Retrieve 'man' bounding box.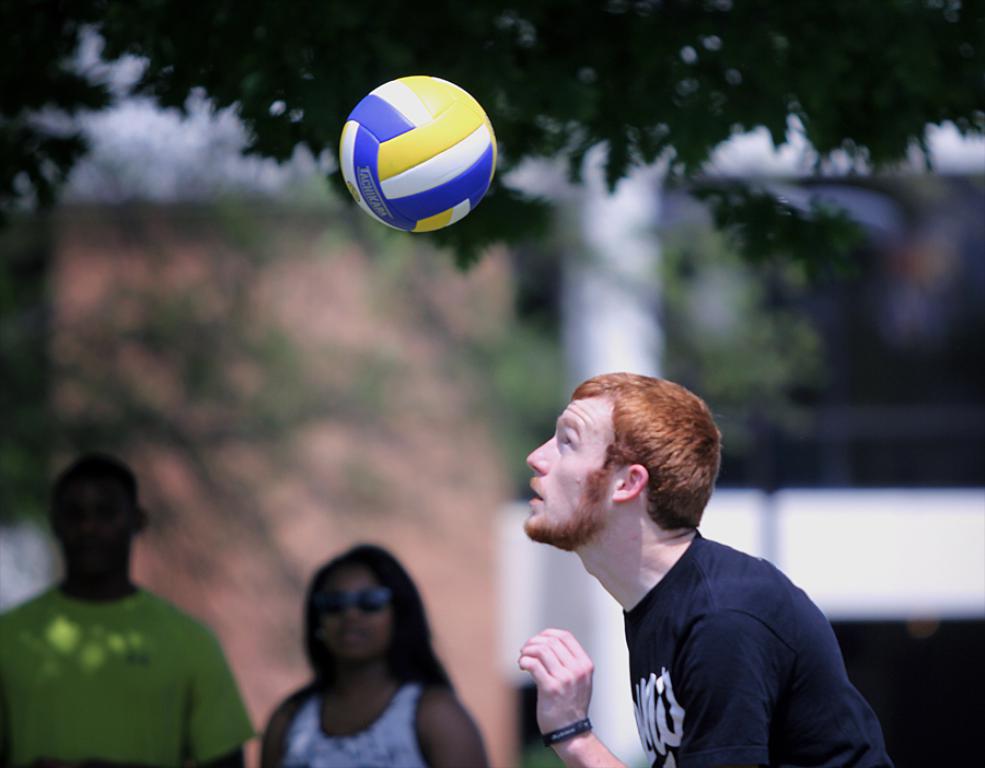
Bounding box: [x1=0, y1=459, x2=256, y2=767].
